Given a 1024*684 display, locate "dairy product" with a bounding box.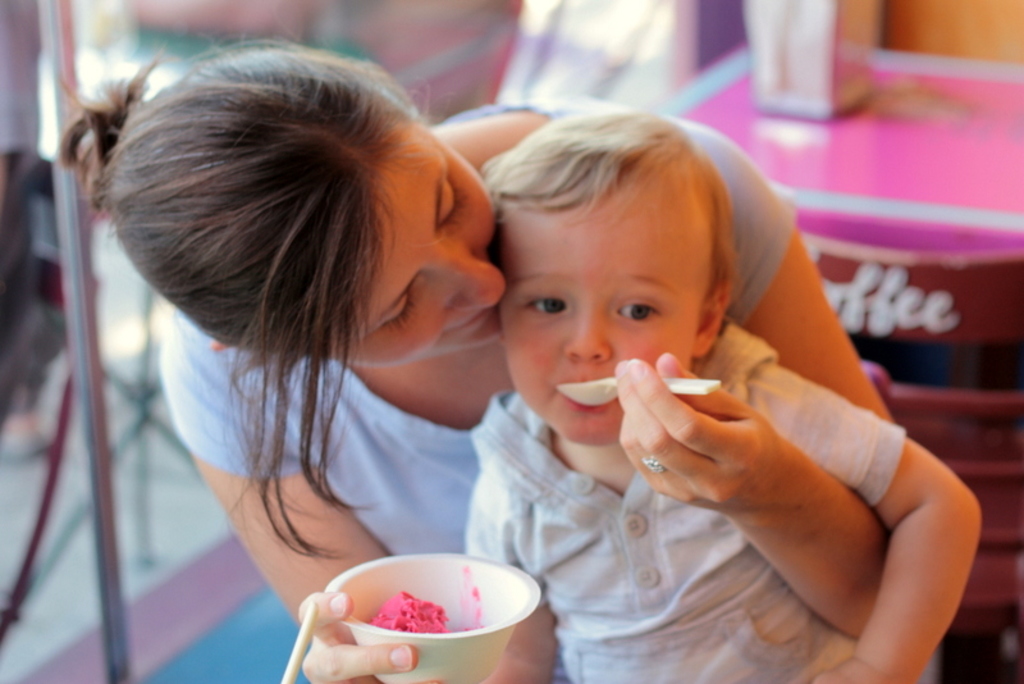
Located: (374,590,449,638).
